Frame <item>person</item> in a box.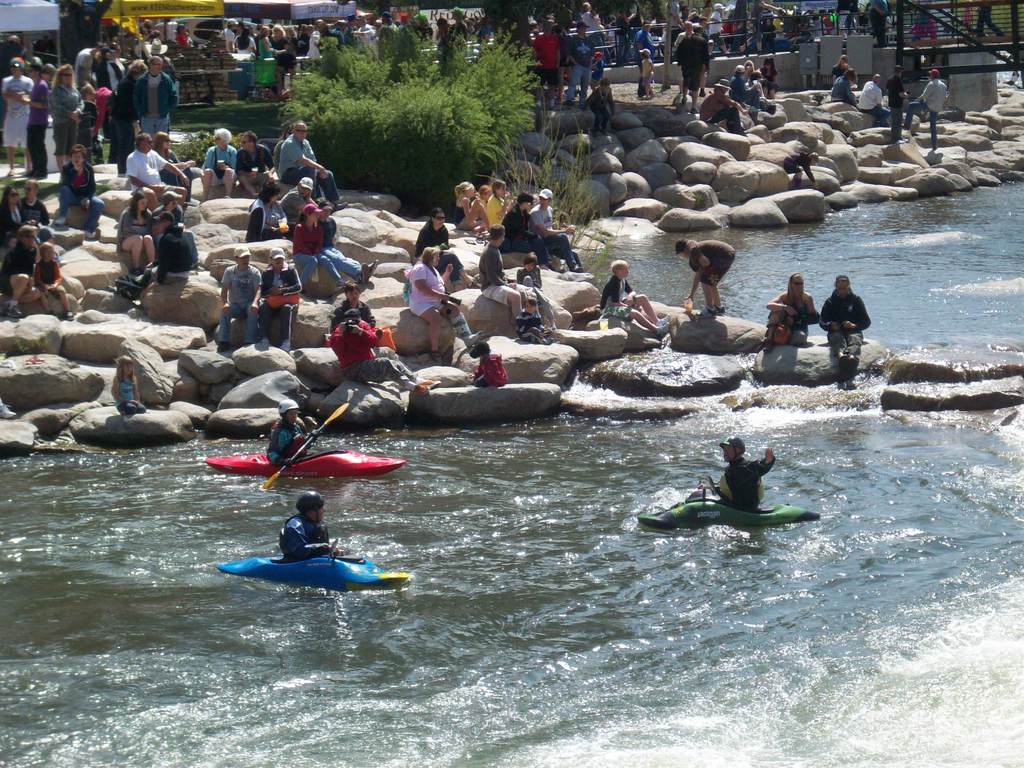
BBox(281, 494, 340, 563).
